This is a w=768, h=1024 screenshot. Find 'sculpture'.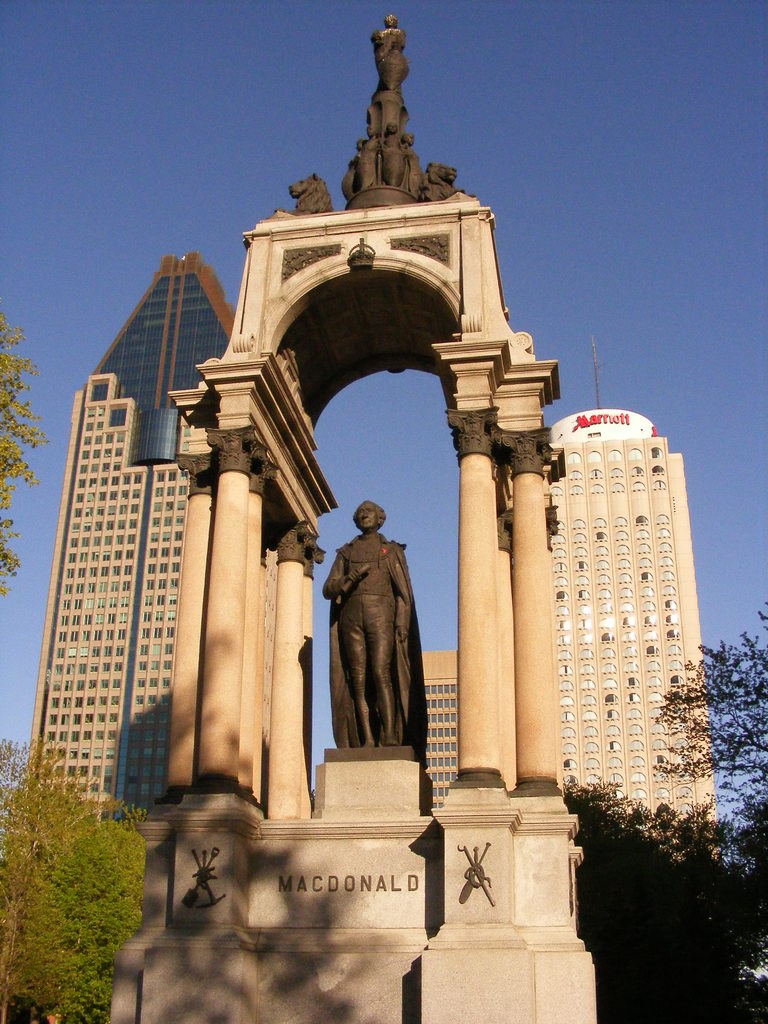
Bounding box: 287/175/335/239.
